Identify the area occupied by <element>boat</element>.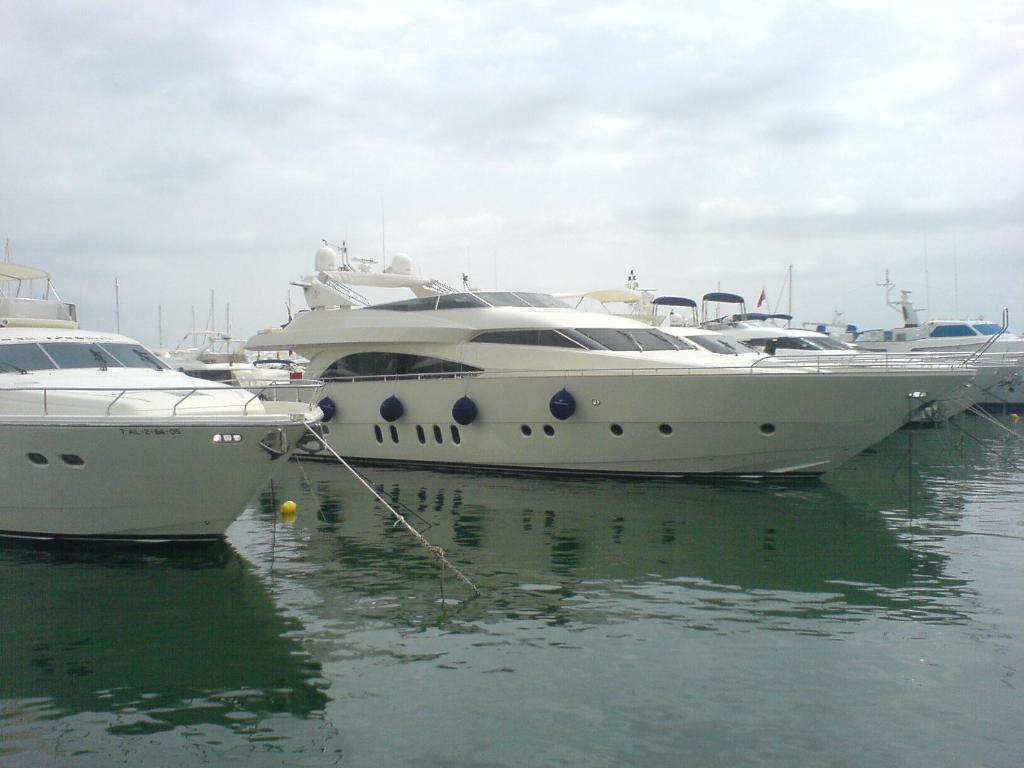
Area: pyautogui.locateOnScreen(655, 286, 1021, 429).
